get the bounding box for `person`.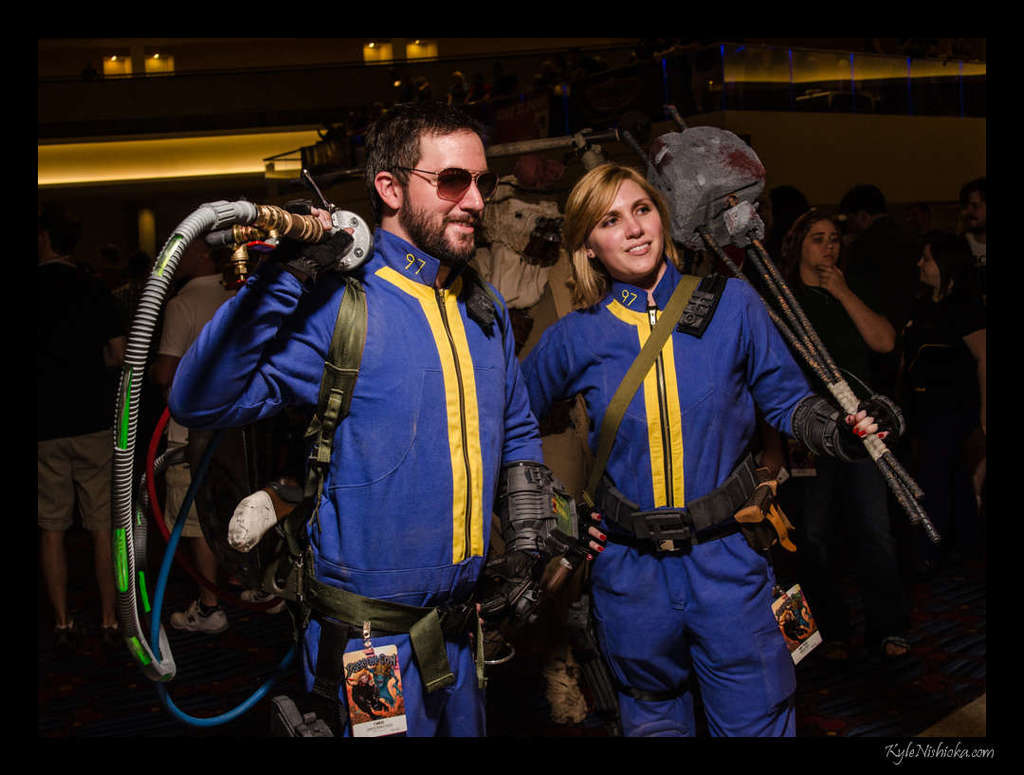
(766,187,816,263).
